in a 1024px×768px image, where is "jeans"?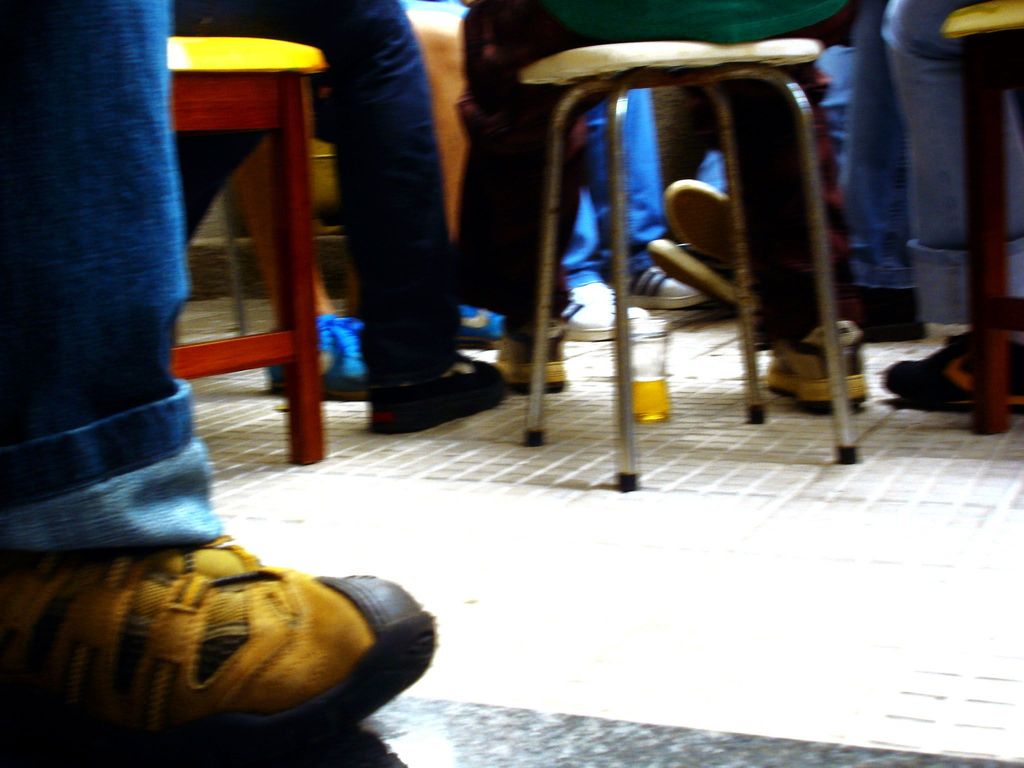
(14,54,261,637).
